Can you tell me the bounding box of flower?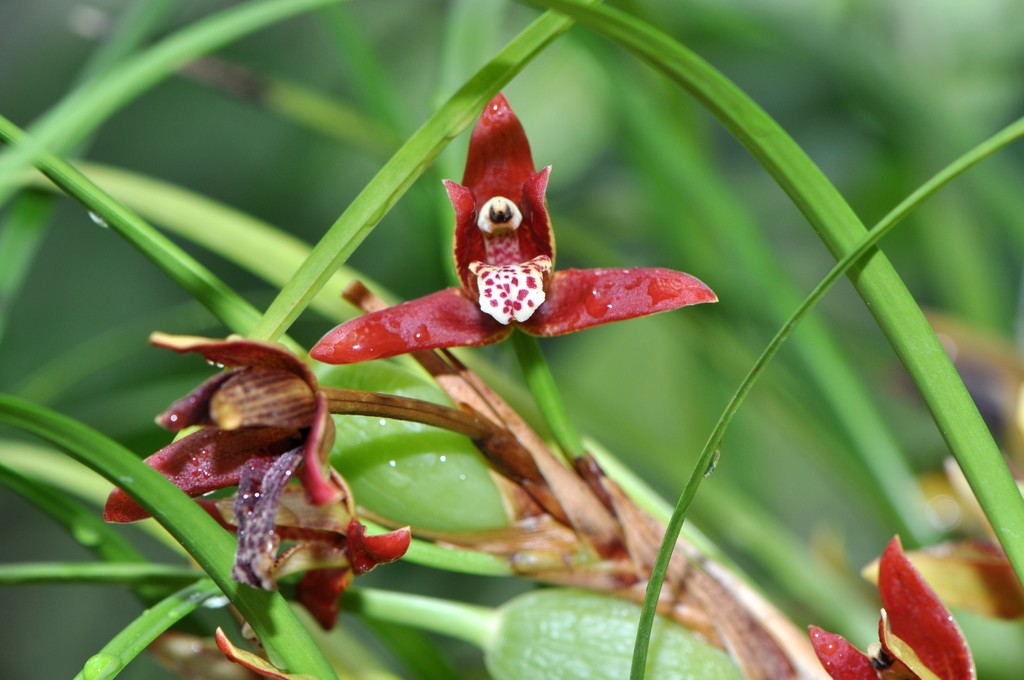
{"x1": 811, "y1": 534, "x2": 996, "y2": 679}.
